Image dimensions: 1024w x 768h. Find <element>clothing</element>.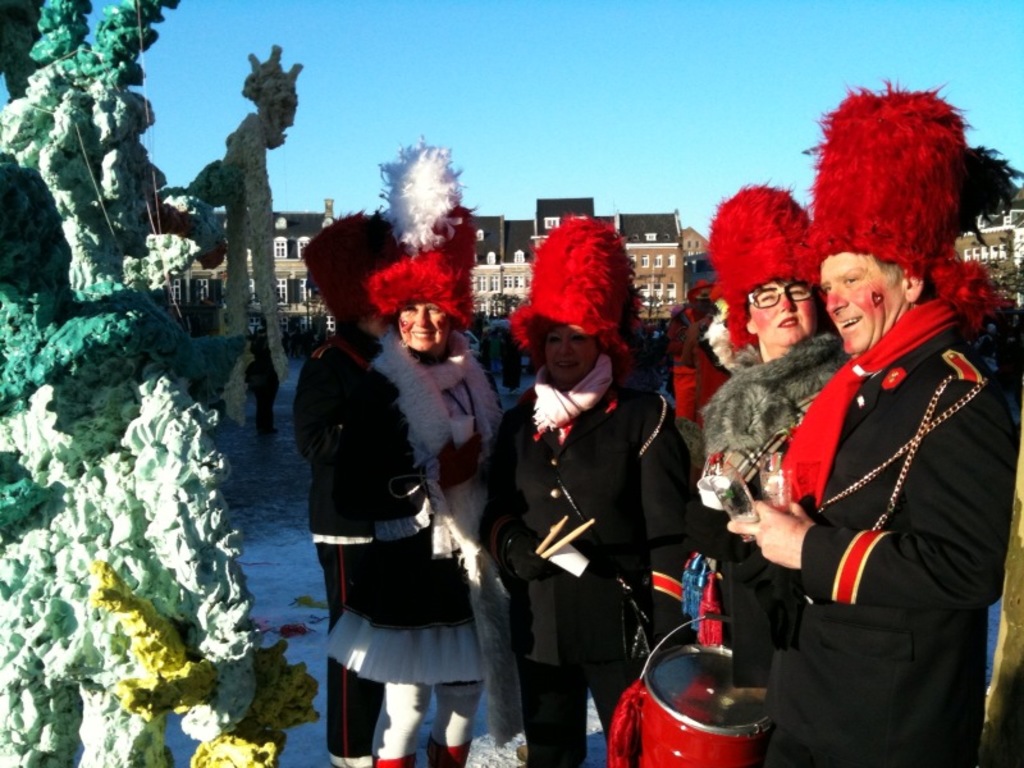
BBox(769, 278, 1002, 756).
